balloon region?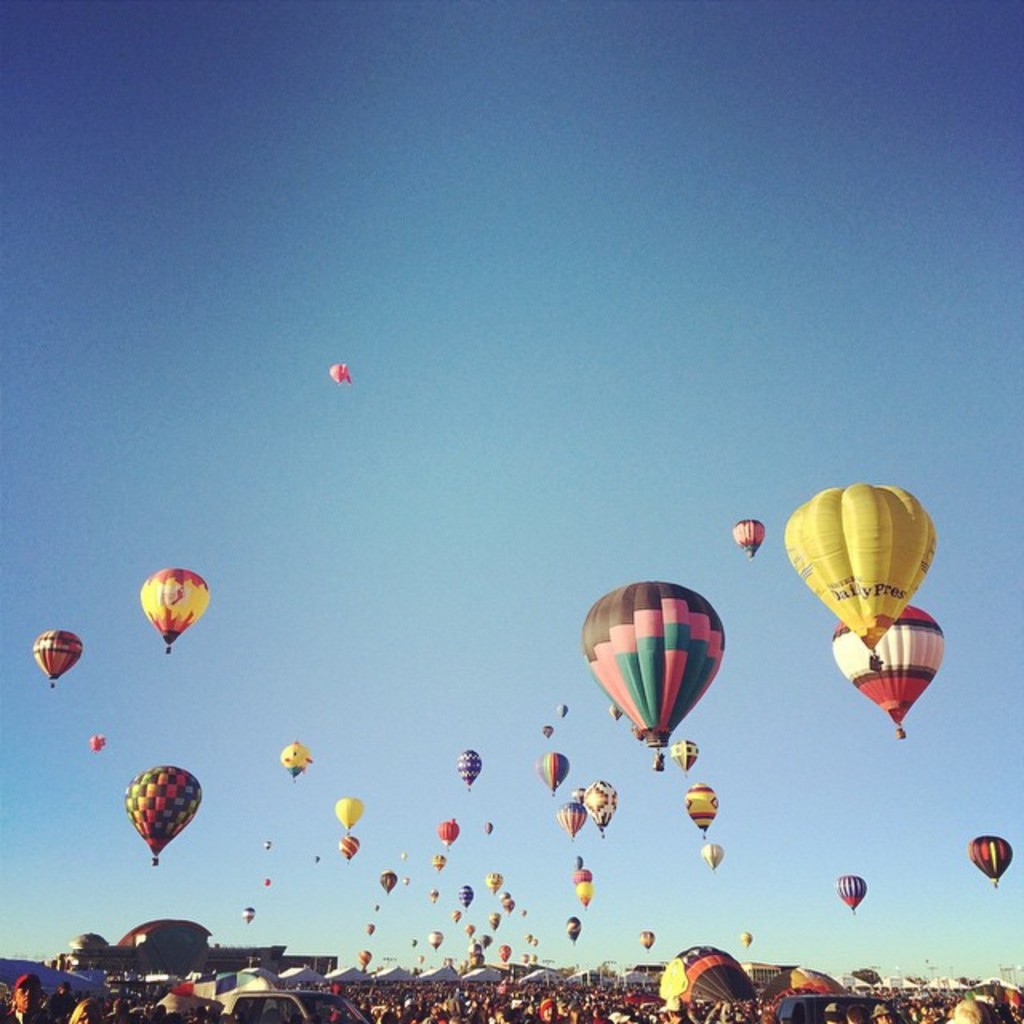
[left=462, top=923, right=474, bottom=938]
